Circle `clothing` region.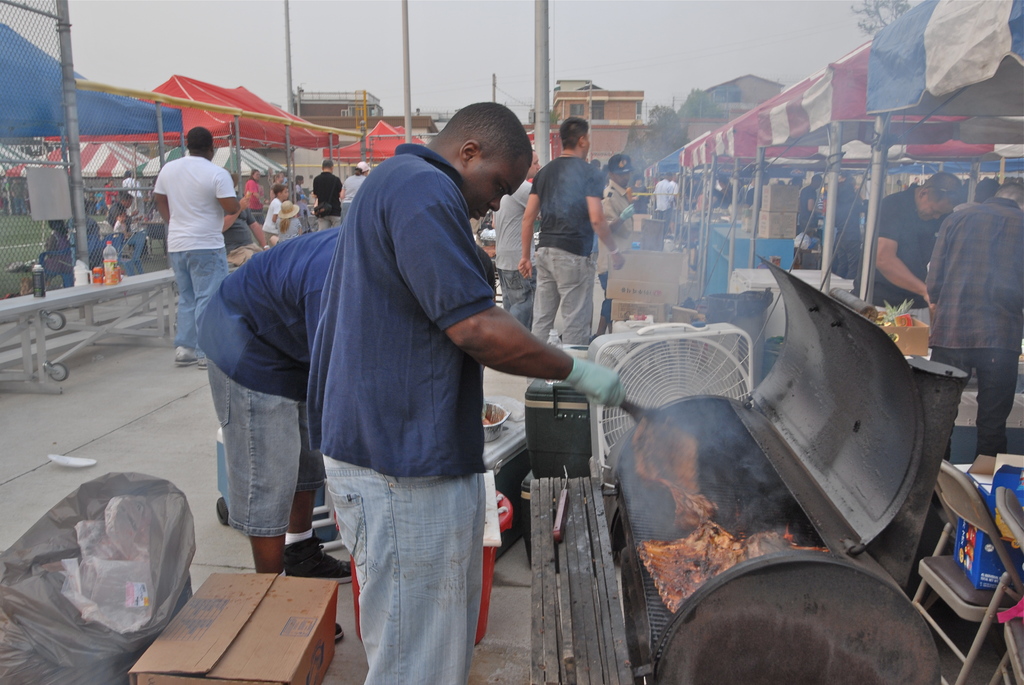
Region: {"x1": 64, "y1": 214, "x2": 104, "y2": 269}.
